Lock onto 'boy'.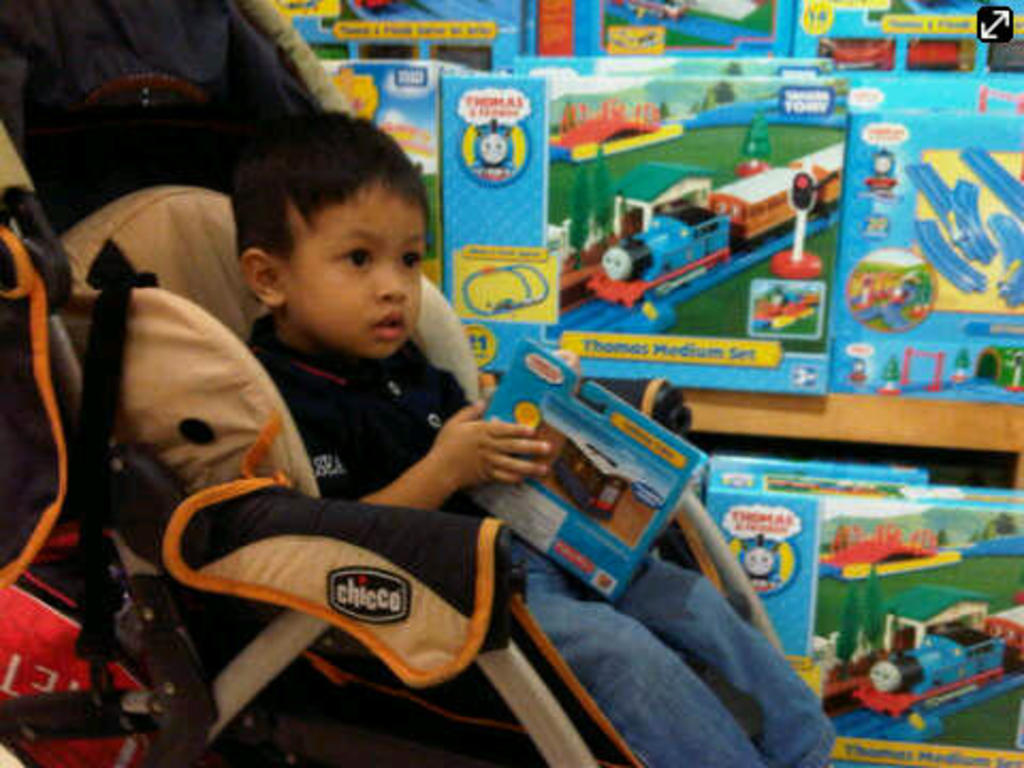
Locked: 237,111,847,766.
